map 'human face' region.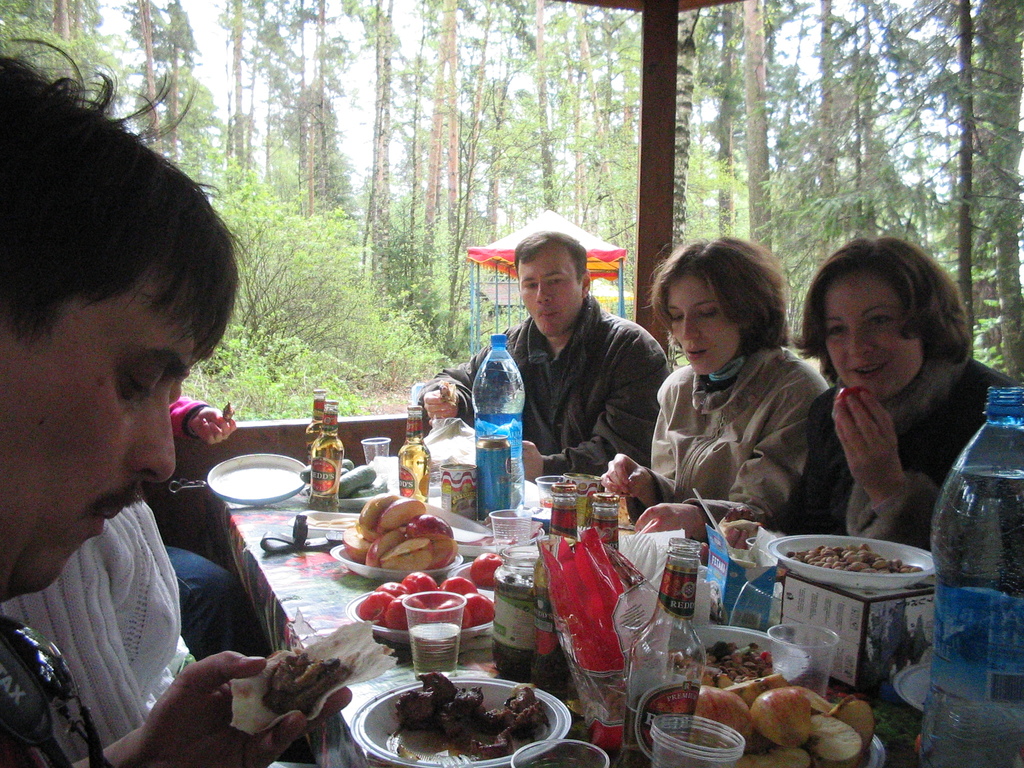
Mapped to [left=666, top=275, right=744, bottom=377].
